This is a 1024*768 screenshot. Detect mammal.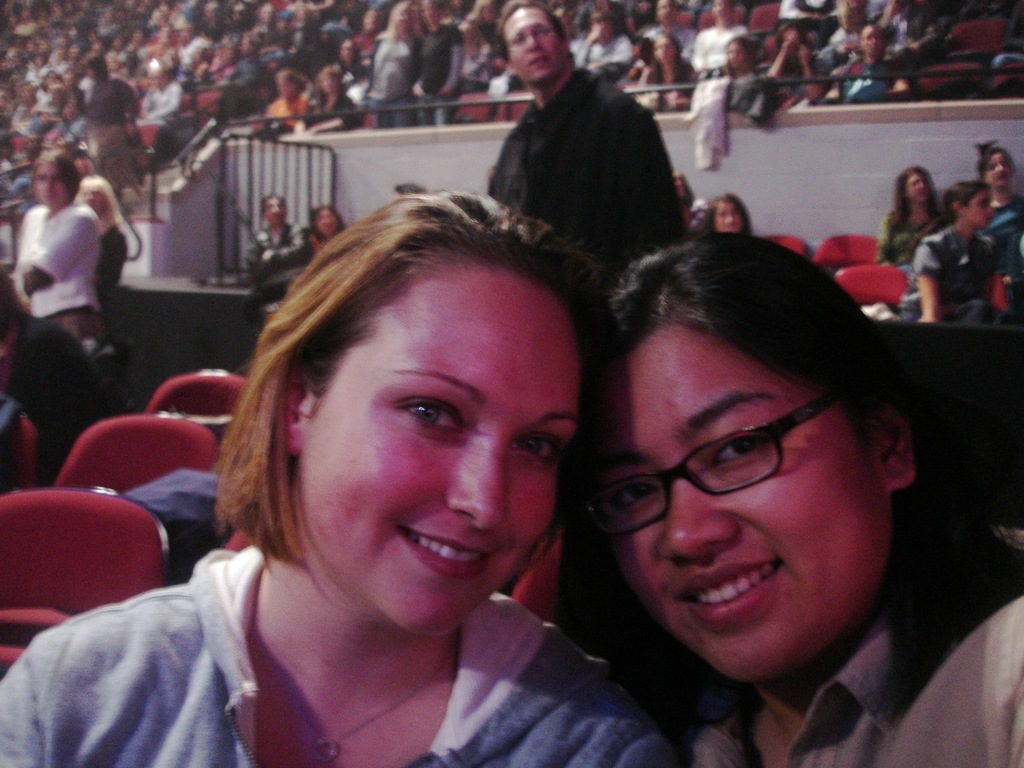
886, 166, 946, 270.
